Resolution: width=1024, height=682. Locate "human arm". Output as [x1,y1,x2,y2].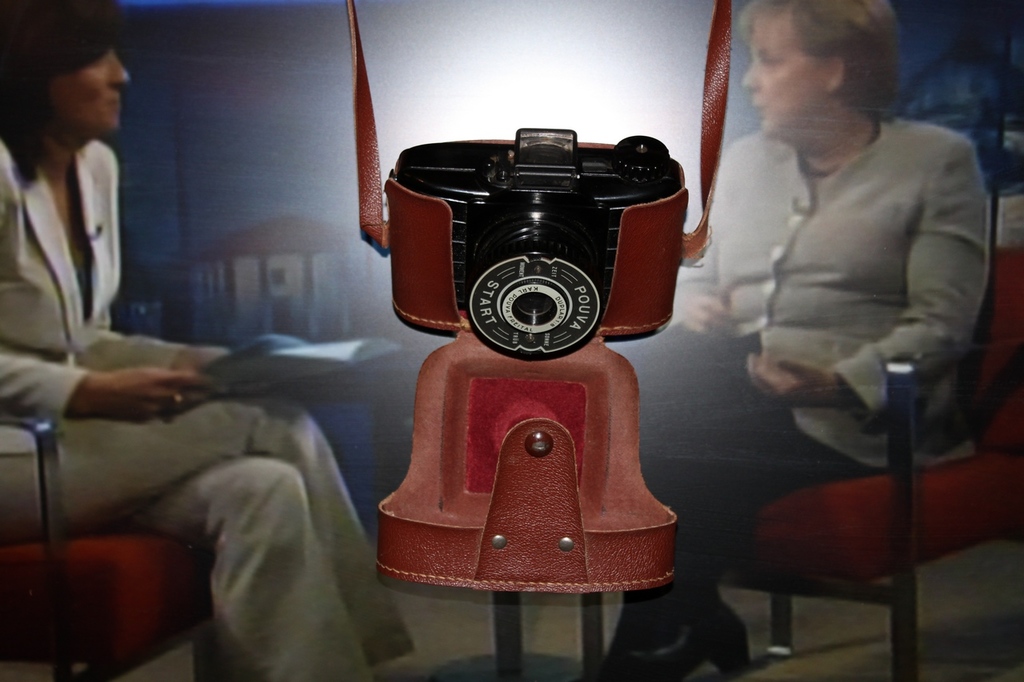
[0,348,211,417].
